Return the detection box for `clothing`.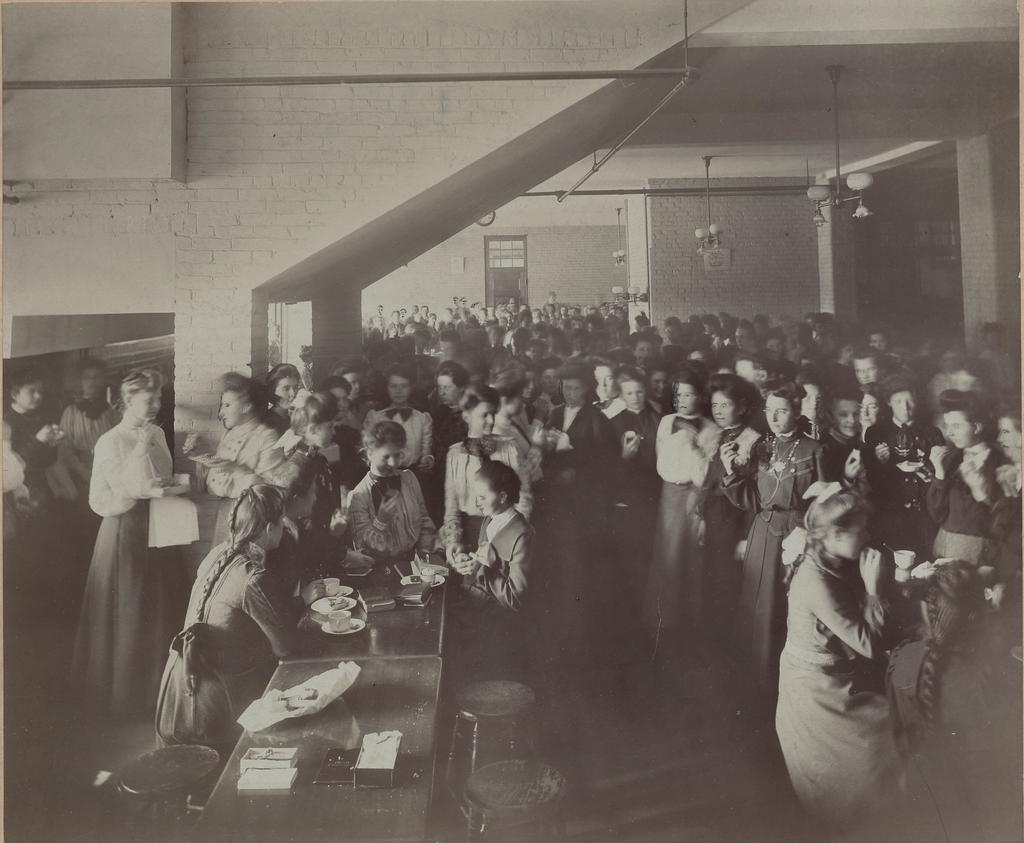
rect(156, 537, 296, 755).
